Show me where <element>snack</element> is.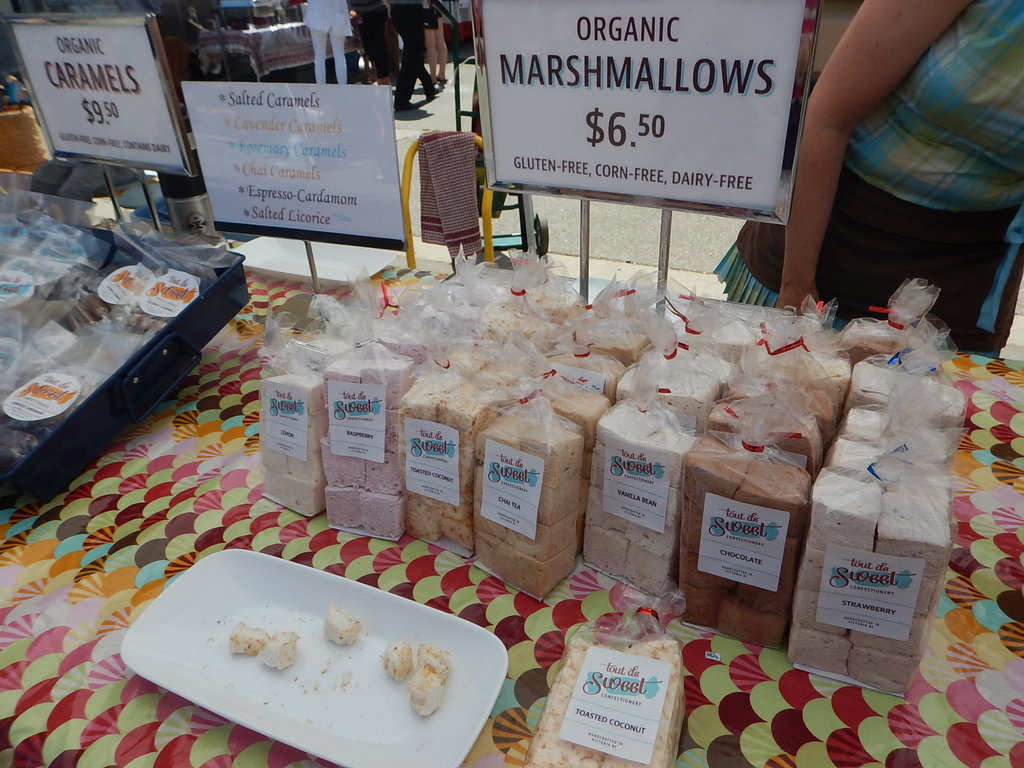
<element>snack</element> is at region(260, 629, 297, 671).
